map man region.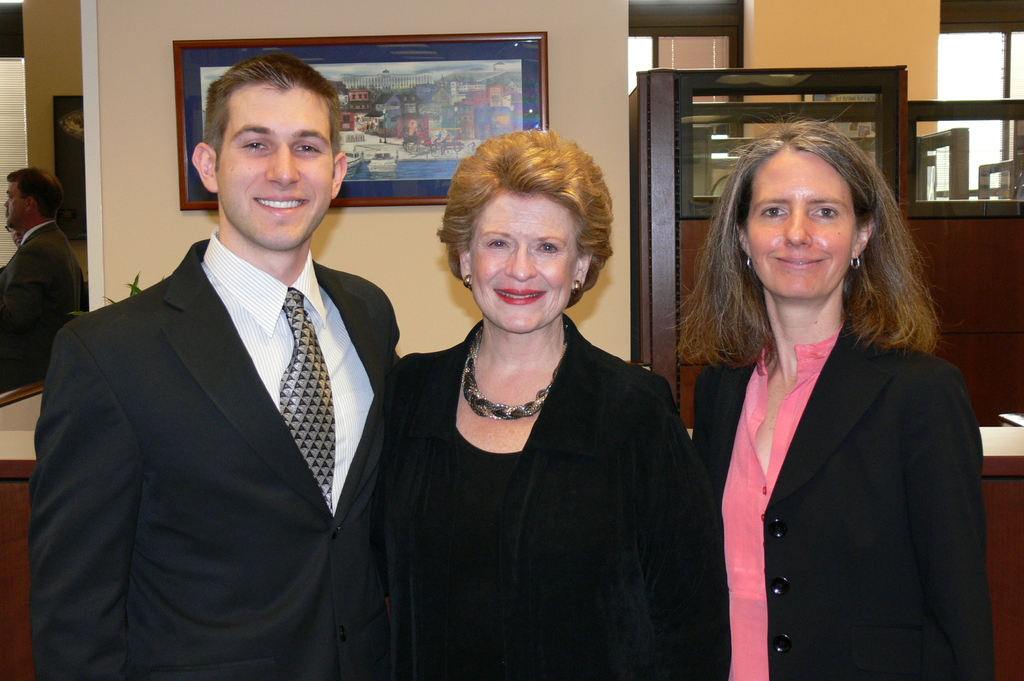
Mapped to bbox=[44, 59, 426, 677].
